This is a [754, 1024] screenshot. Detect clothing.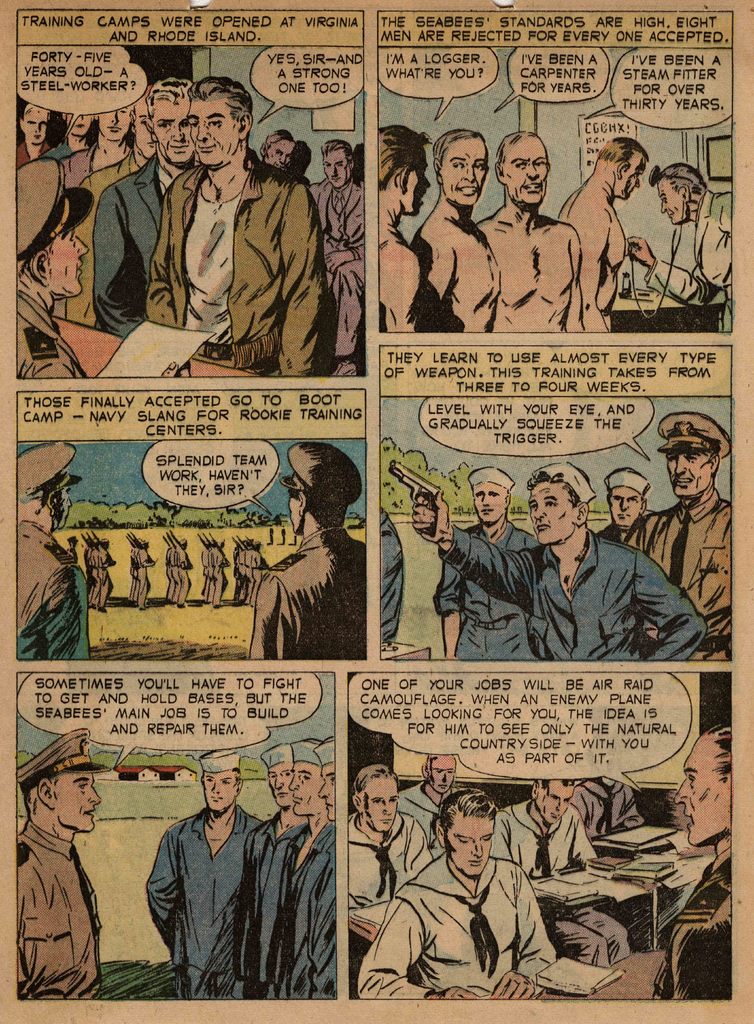
l=655, t=837, r=731, b=1000.
